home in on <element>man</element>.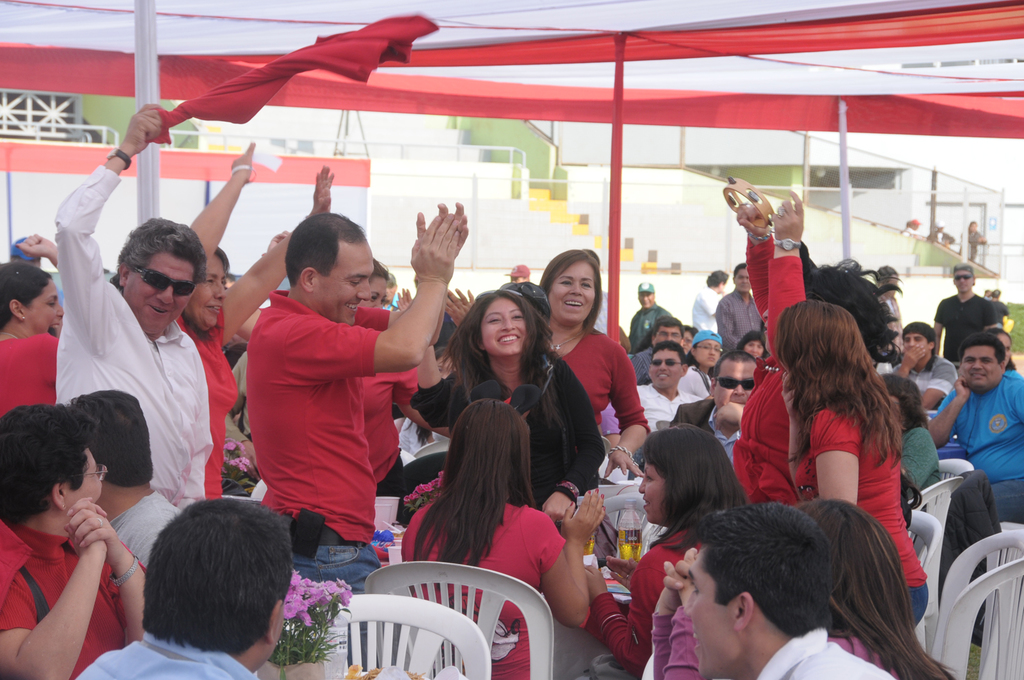
Homed in at (left=670, top=345, right=760, bottom=469).
